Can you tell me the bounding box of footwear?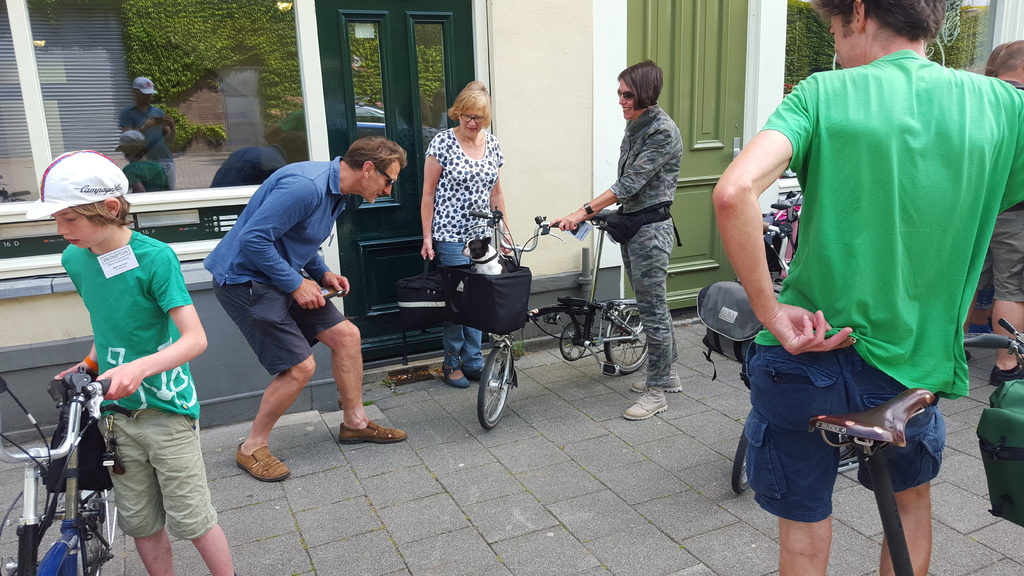
{"x1": 989, "y1": 364, "x2": 1023, "y2": 387}.
